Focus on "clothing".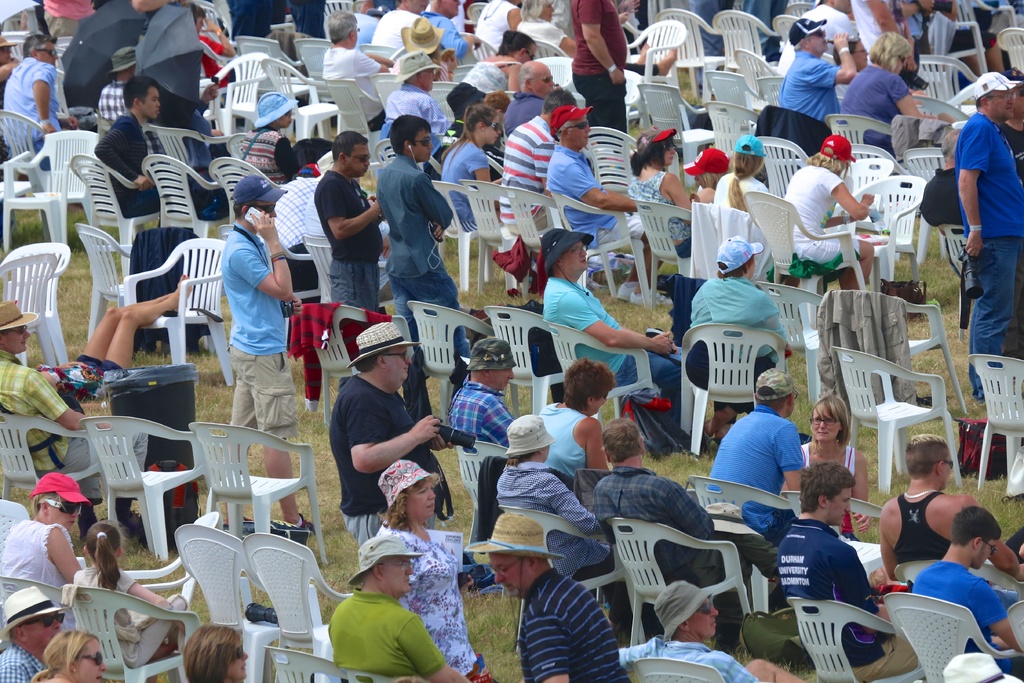
Focused at rect(317, 161, 385, 321).
